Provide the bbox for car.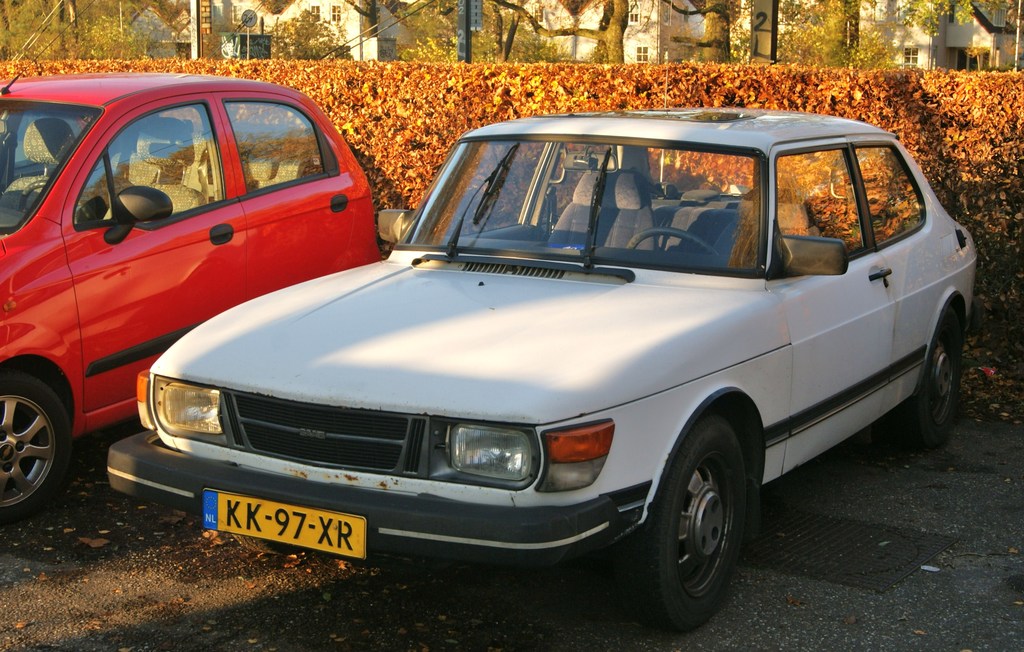
(104,102,948,614).
